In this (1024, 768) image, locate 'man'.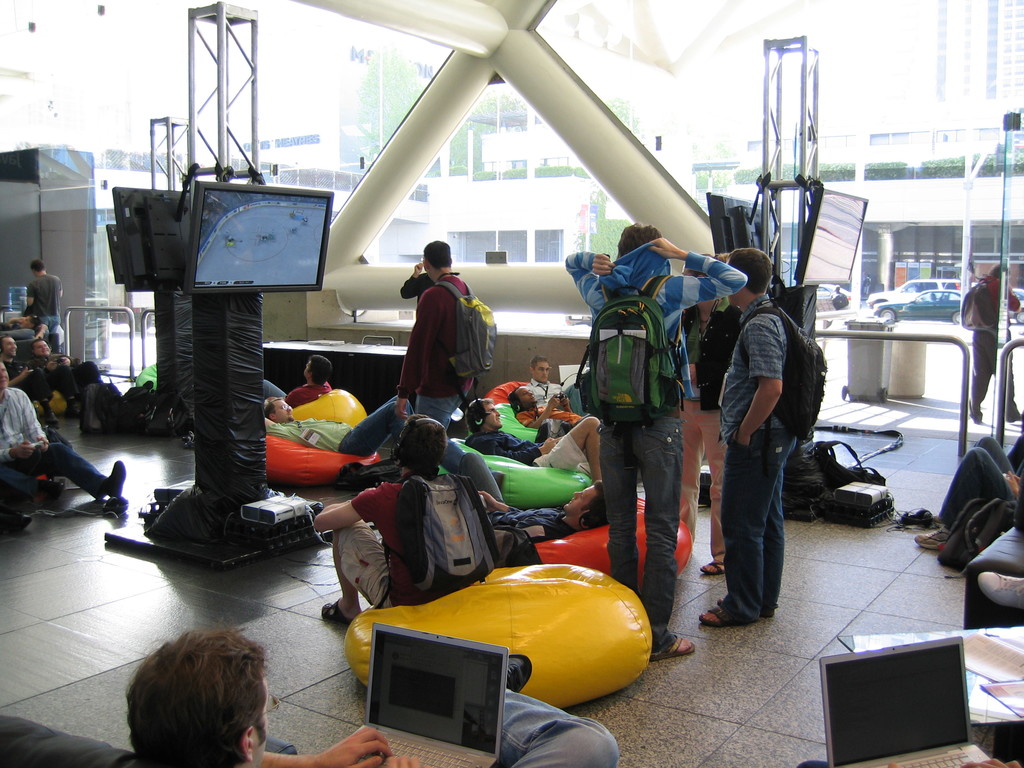
Bounding box: detection(456, 457, 607, 548).
